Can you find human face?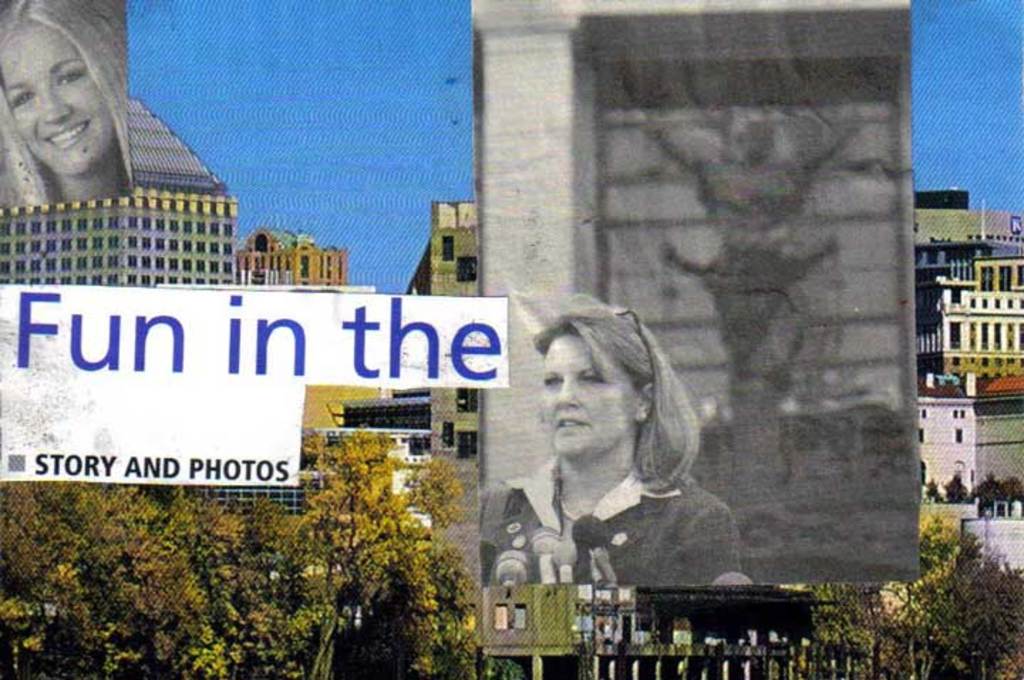
Yes, bounding box: l=538, t=326, r=650, b=459.
